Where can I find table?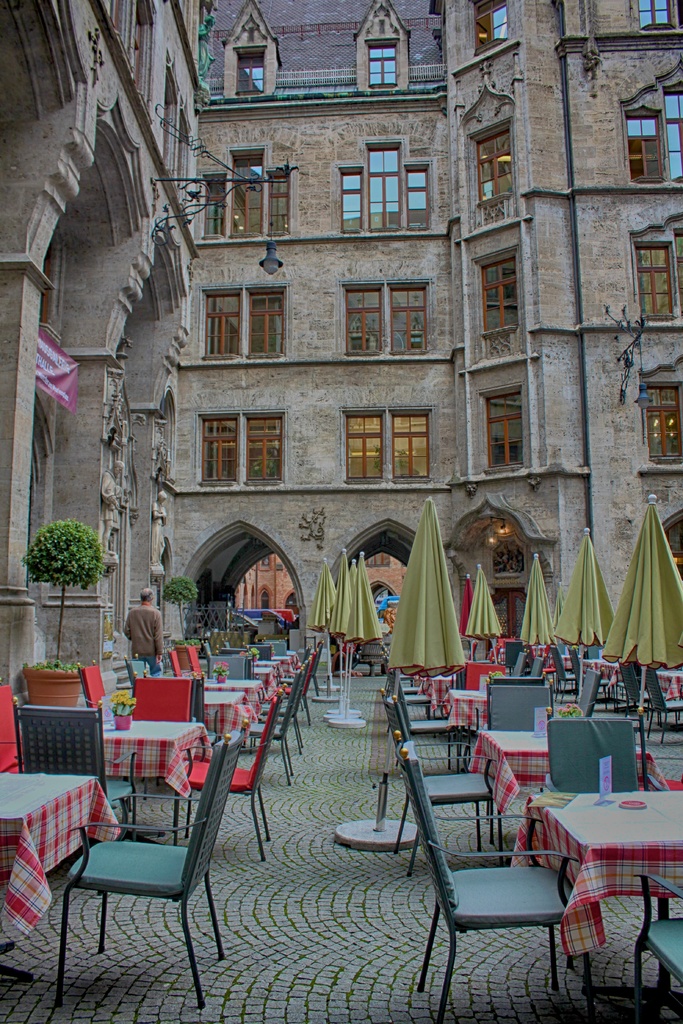
You can find it at x1=545 y1=793 x2=670 y2=988.
